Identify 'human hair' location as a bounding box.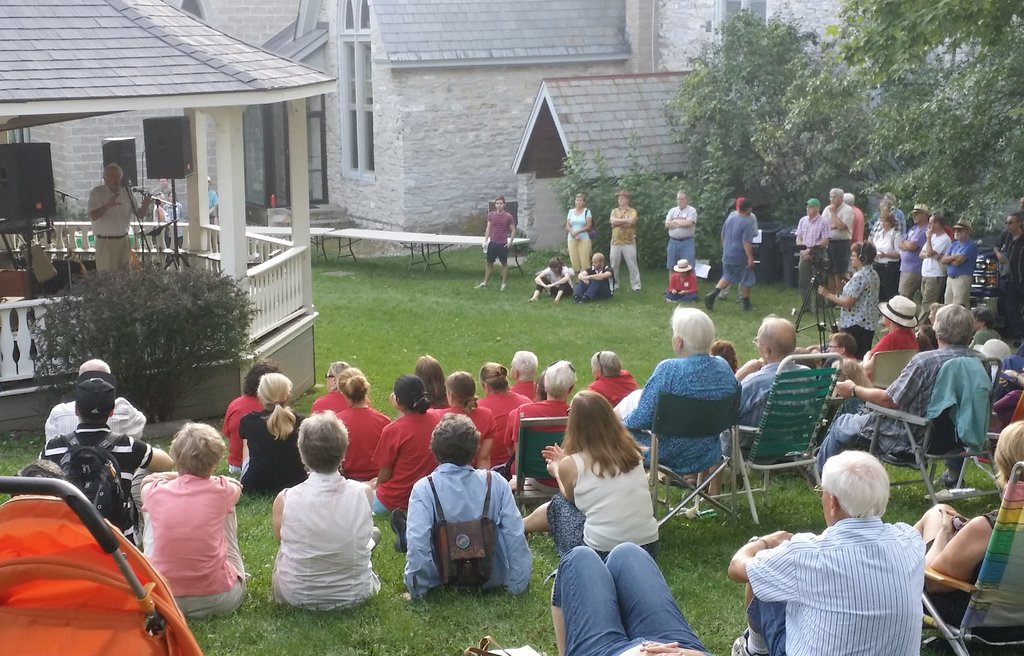
l=548, t=257, r=564, b=276.
